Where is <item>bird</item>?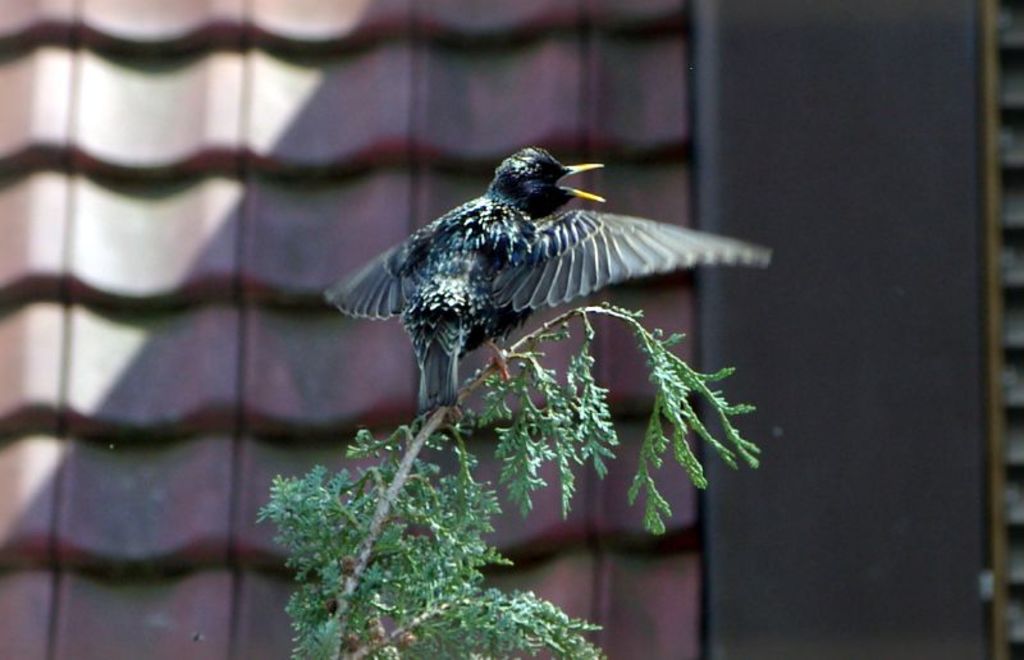
left=324, top=150, right=705, bottom=422.
